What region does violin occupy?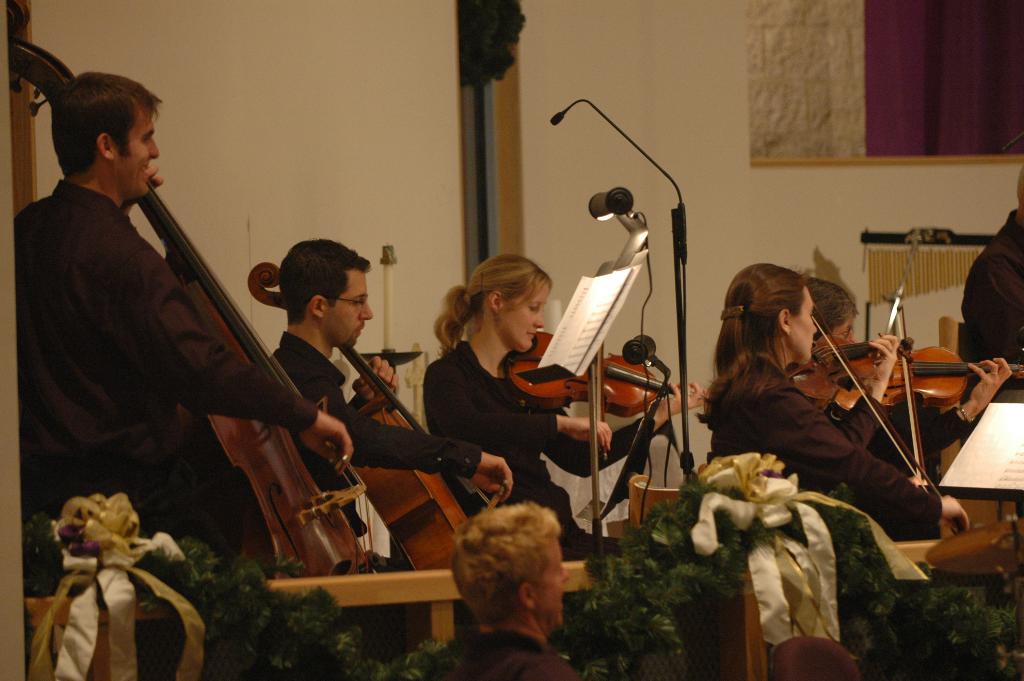
874, 290, 1023, 486.
